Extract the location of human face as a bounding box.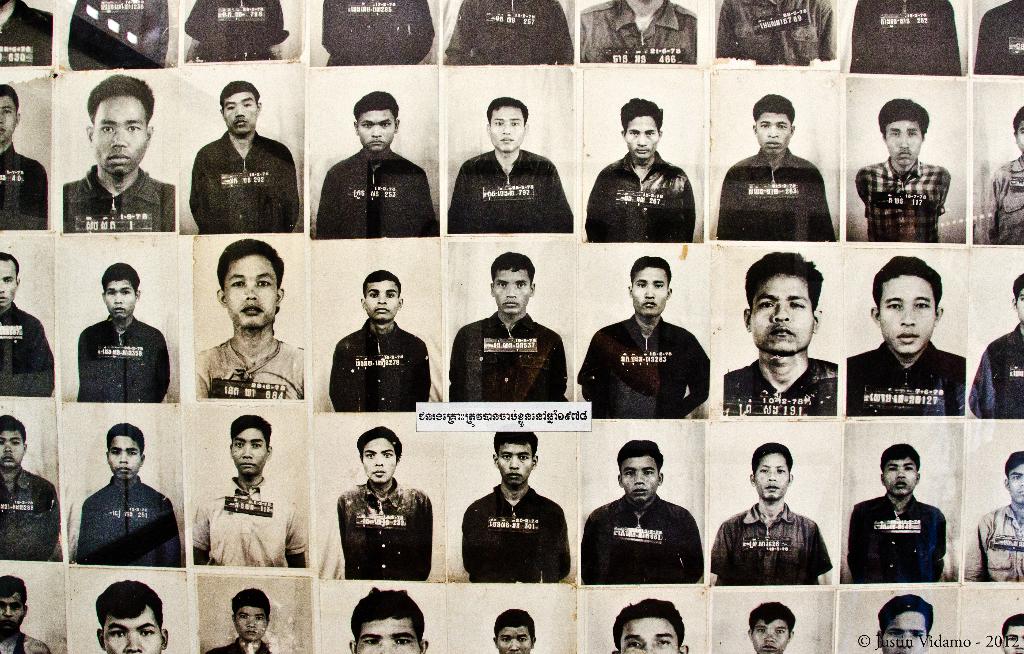
box=[355, 113, 395, 156].
